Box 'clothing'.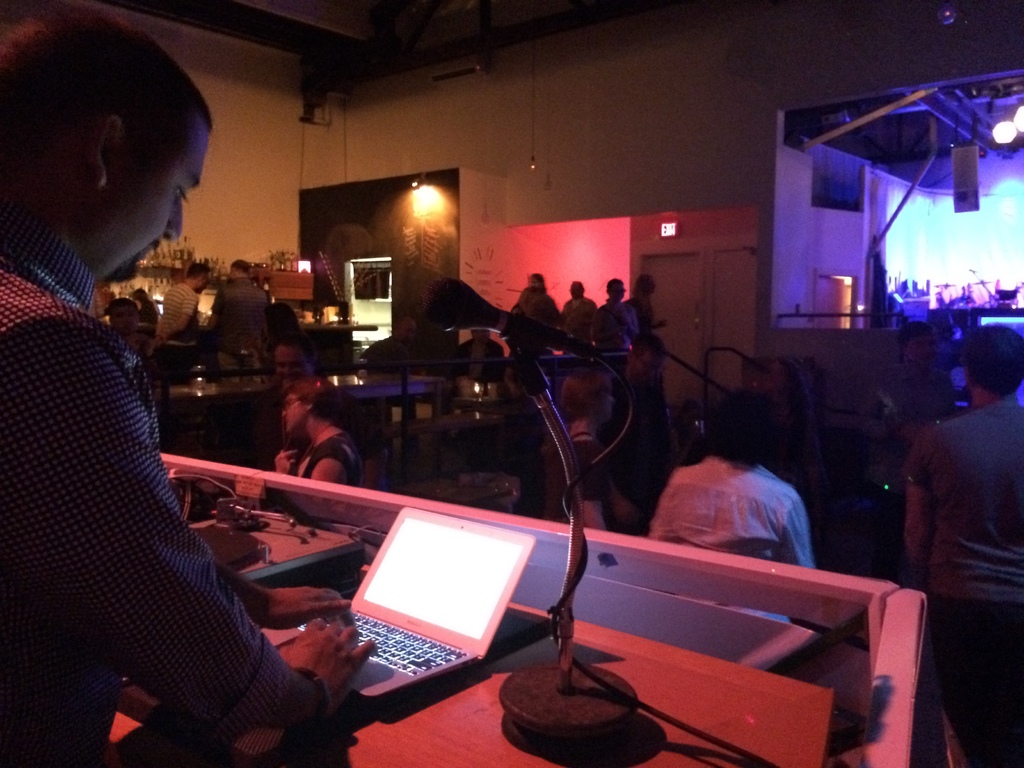
[left=630, top=290, right=662, bottom=348].
